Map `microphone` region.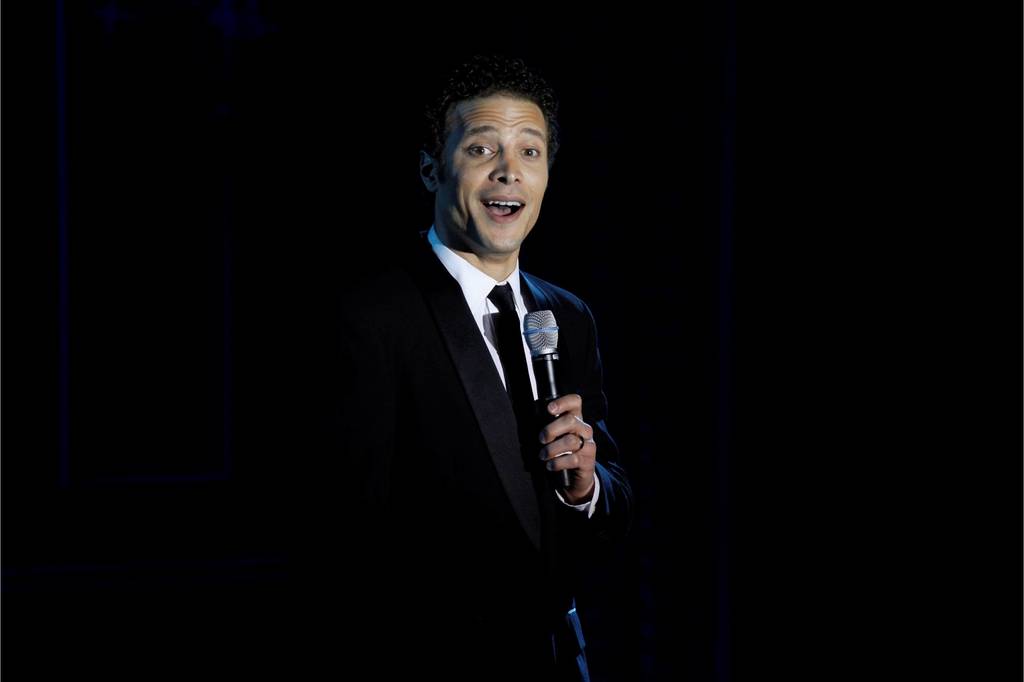
Mapped to Rect(522, 309, 568, 490).
